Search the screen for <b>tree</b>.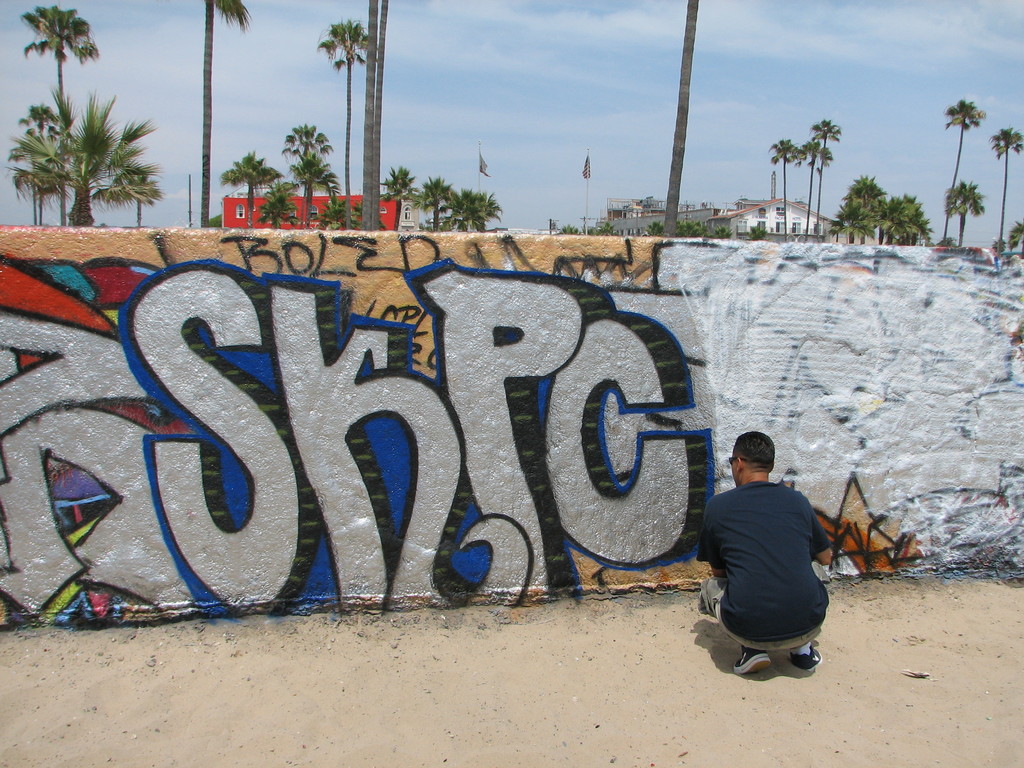
Found at 769:140:806:244.
